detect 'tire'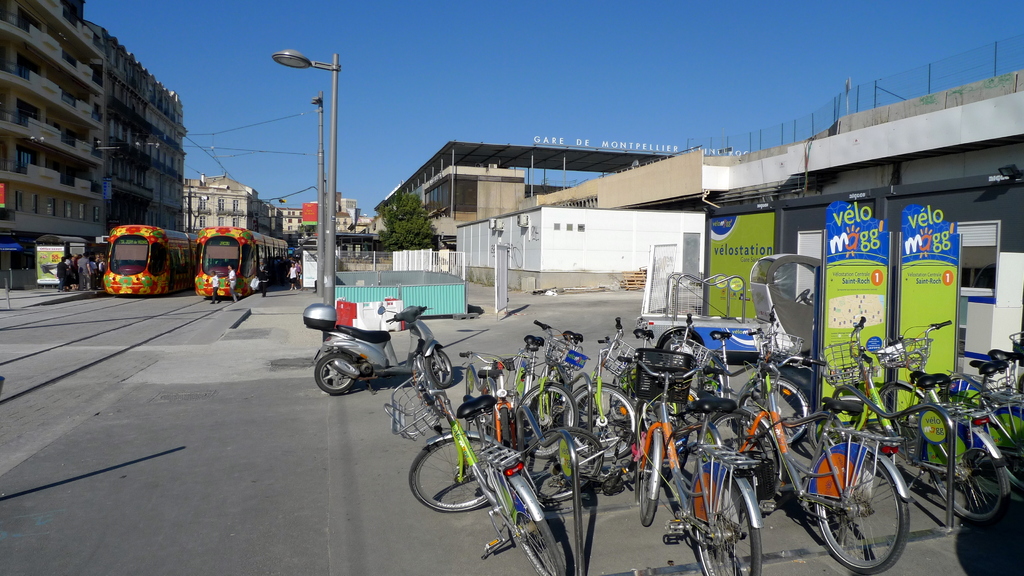
pyautogui.locateOnScreen(823, 442, 917, 568)
